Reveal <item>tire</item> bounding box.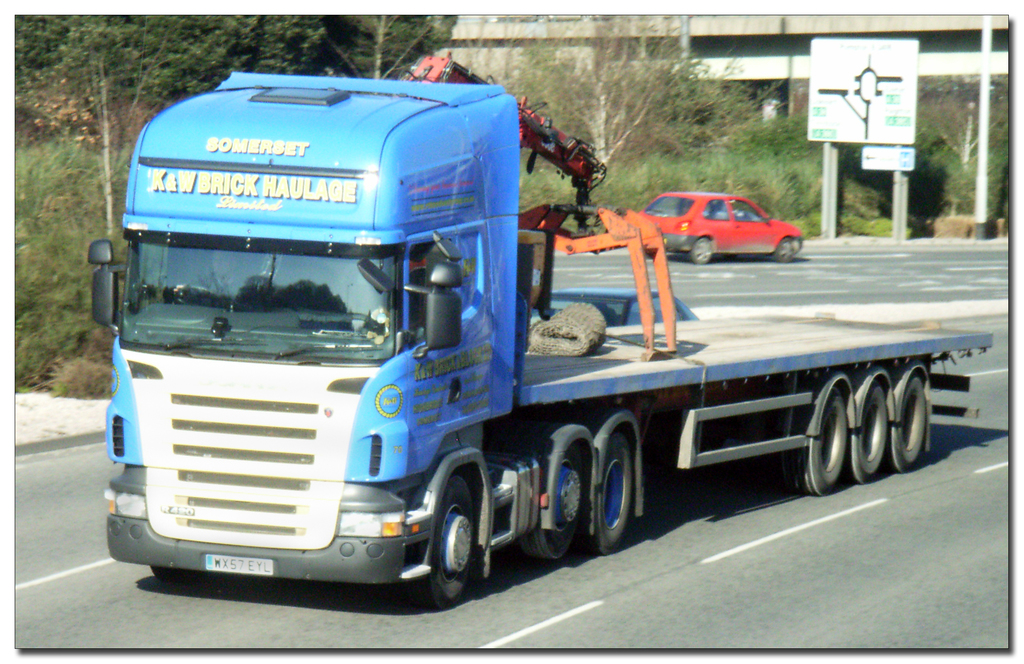
Revealed: box=[580, 432, 632, 552].
